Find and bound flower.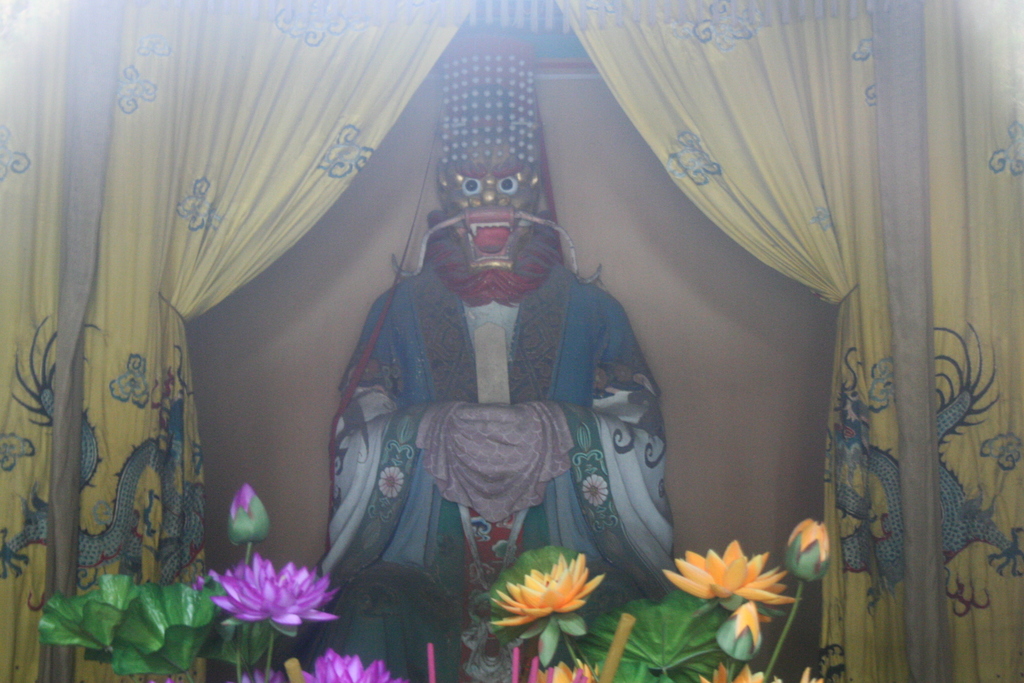
Bound: box(235, 673, 326, 682).
